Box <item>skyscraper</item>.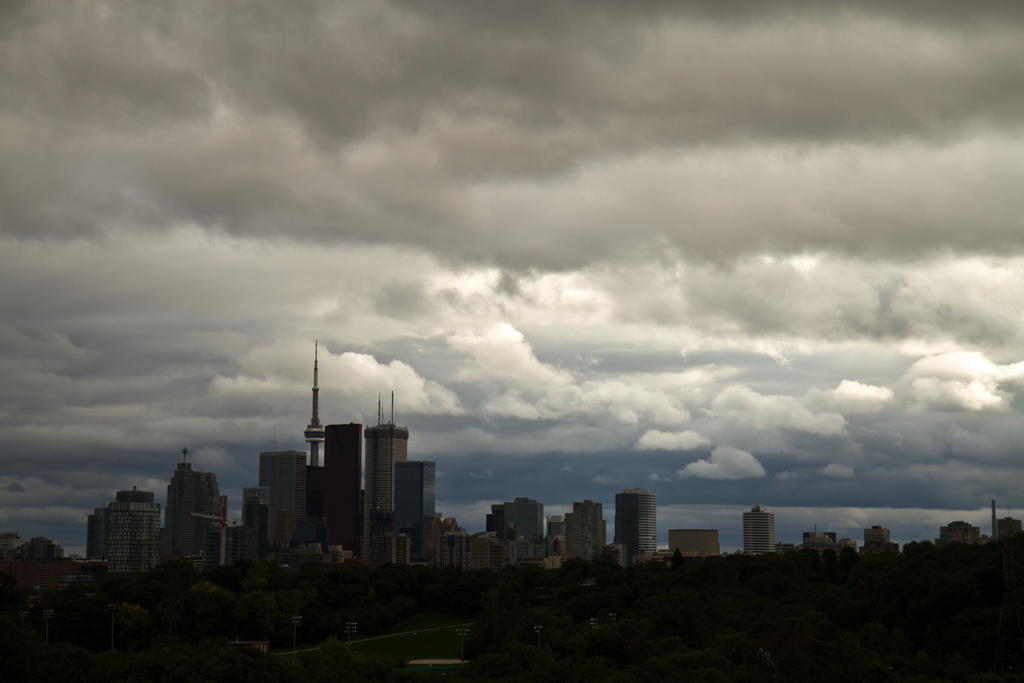
166 454 222 574.
